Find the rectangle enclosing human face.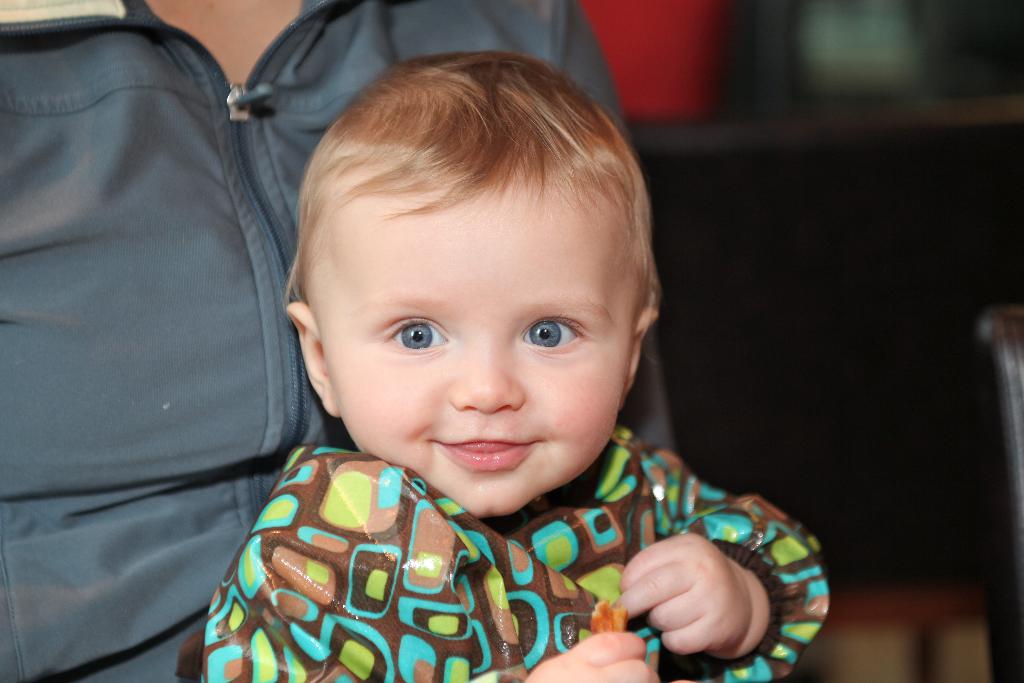
<box>320,198,631,520</box>.
